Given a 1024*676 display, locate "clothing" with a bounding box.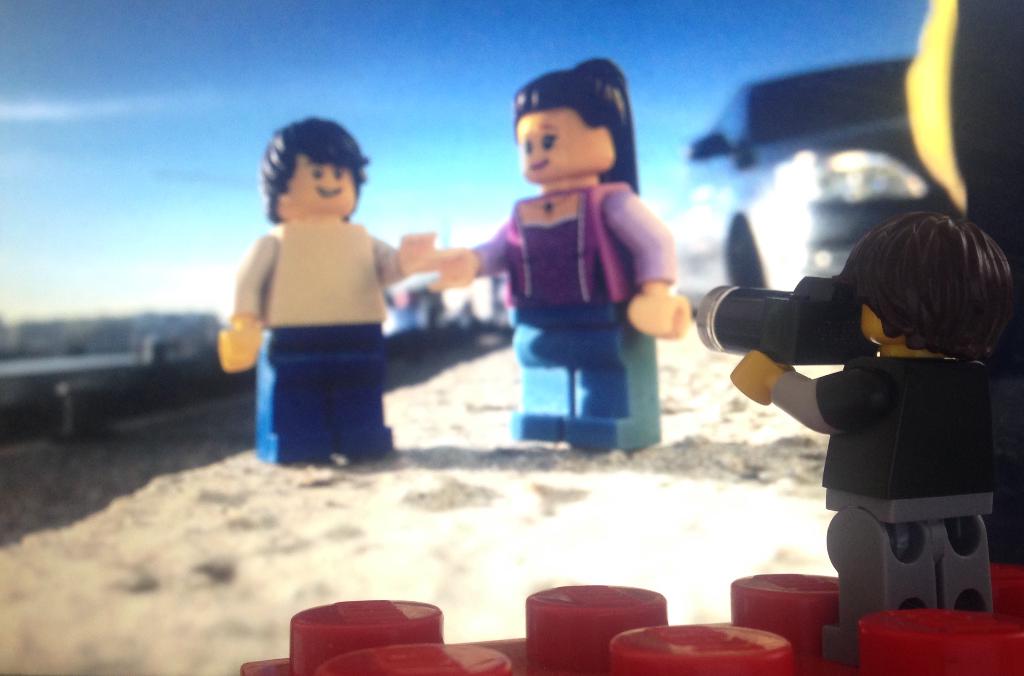
Located: bbox=(765, 336, 980, 645).
